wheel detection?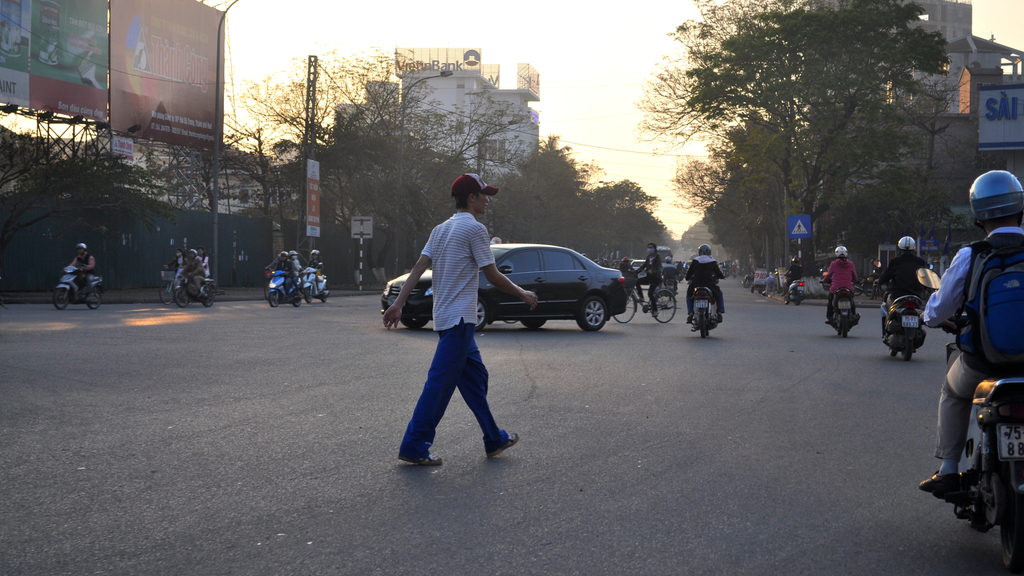
(520, 317, 547, 329)
